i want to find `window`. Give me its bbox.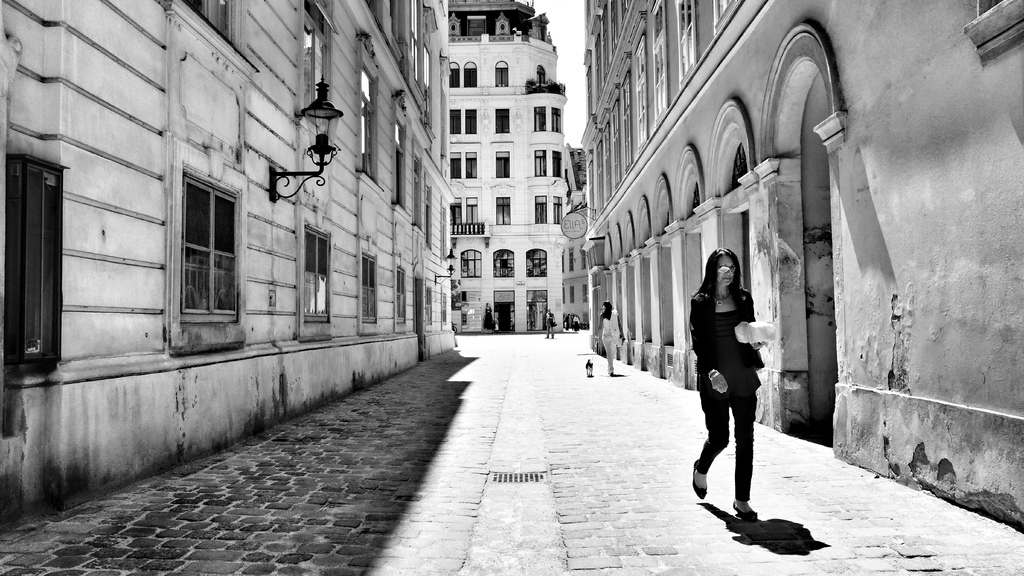
x1=168 y1=166 x2=244 y2=355.
